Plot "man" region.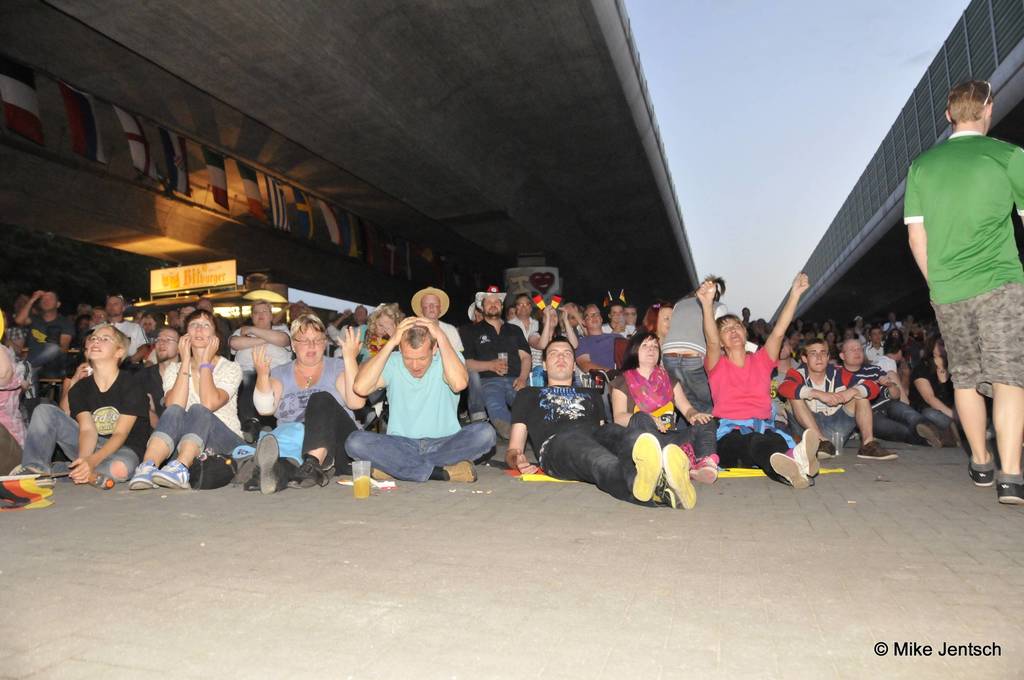
Plotted at x1=88 y1=284 x2=148 y2=360.
